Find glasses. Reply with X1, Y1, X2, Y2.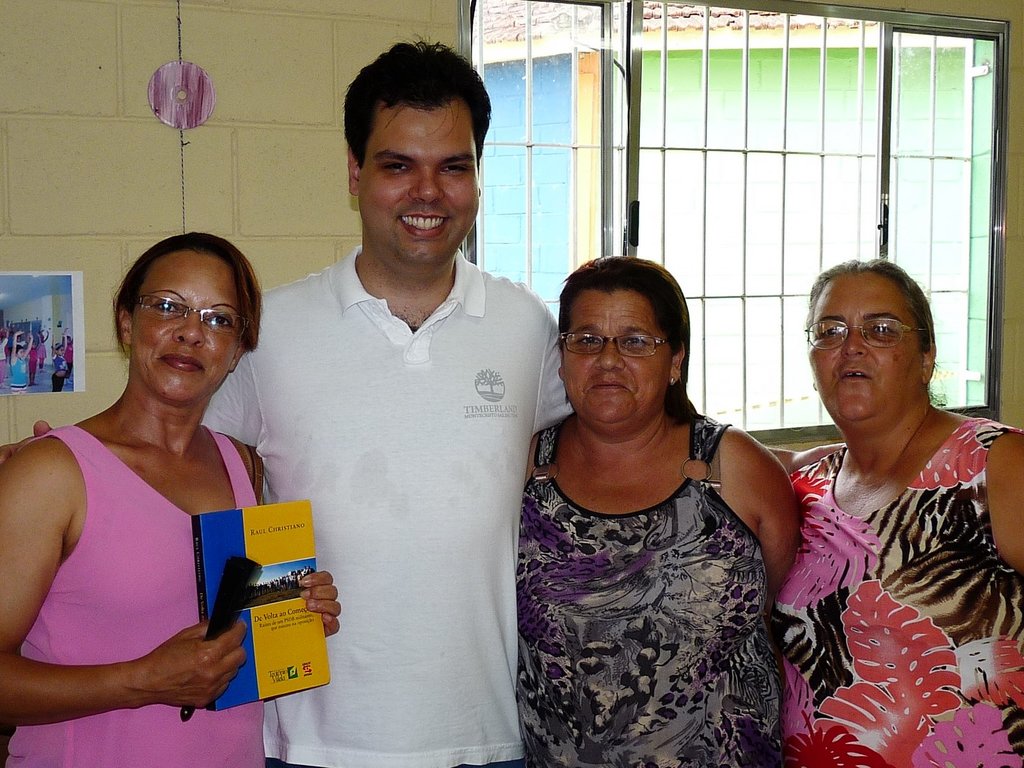
803, 321, 927, 351.
